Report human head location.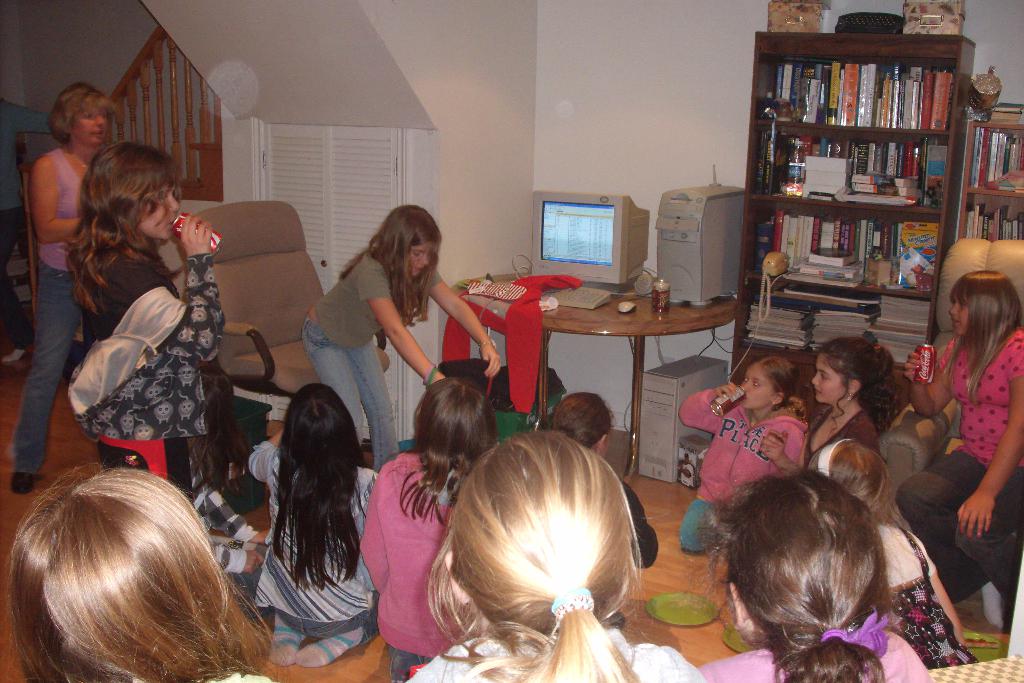
Report: [415, 377, 500, 453].
